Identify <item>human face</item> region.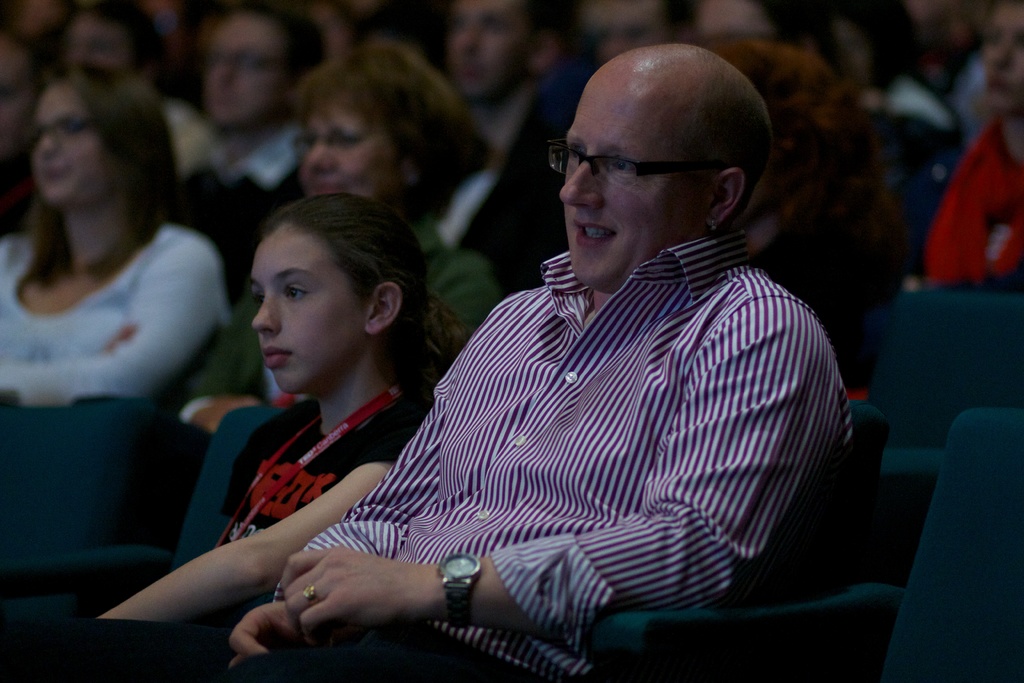
Region: <region>554, 83, 729, 277</region>.
